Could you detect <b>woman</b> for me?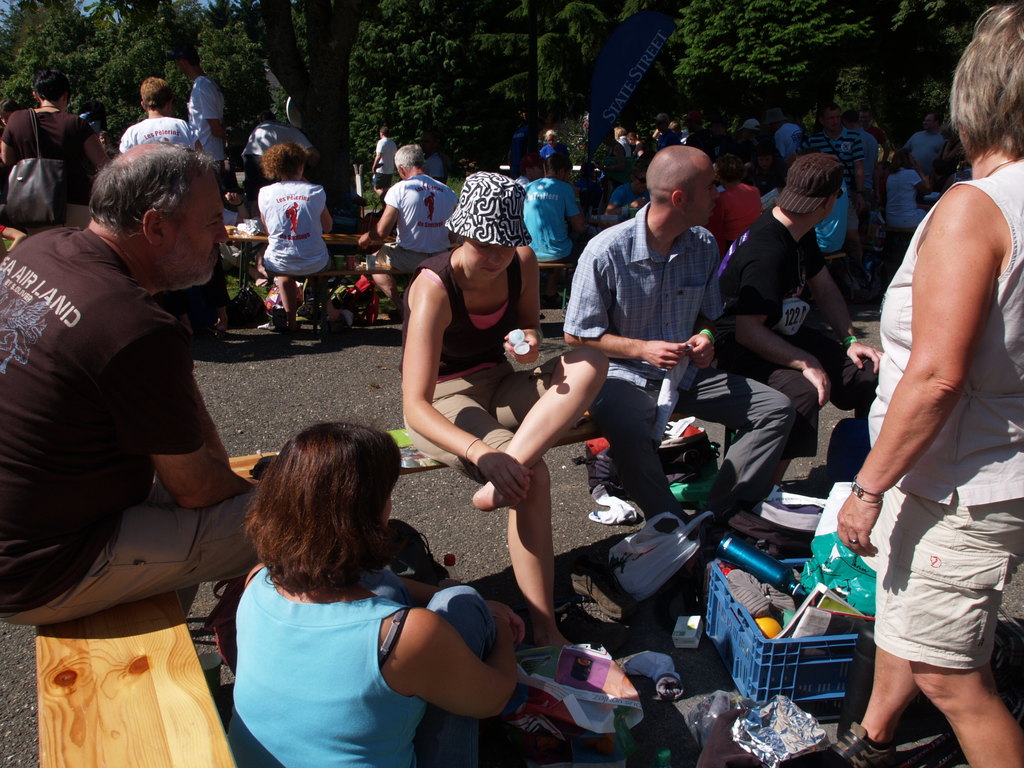
Detection result: {"x1": 703, "y1": 153, "x2": 767, "y2": 256}.
